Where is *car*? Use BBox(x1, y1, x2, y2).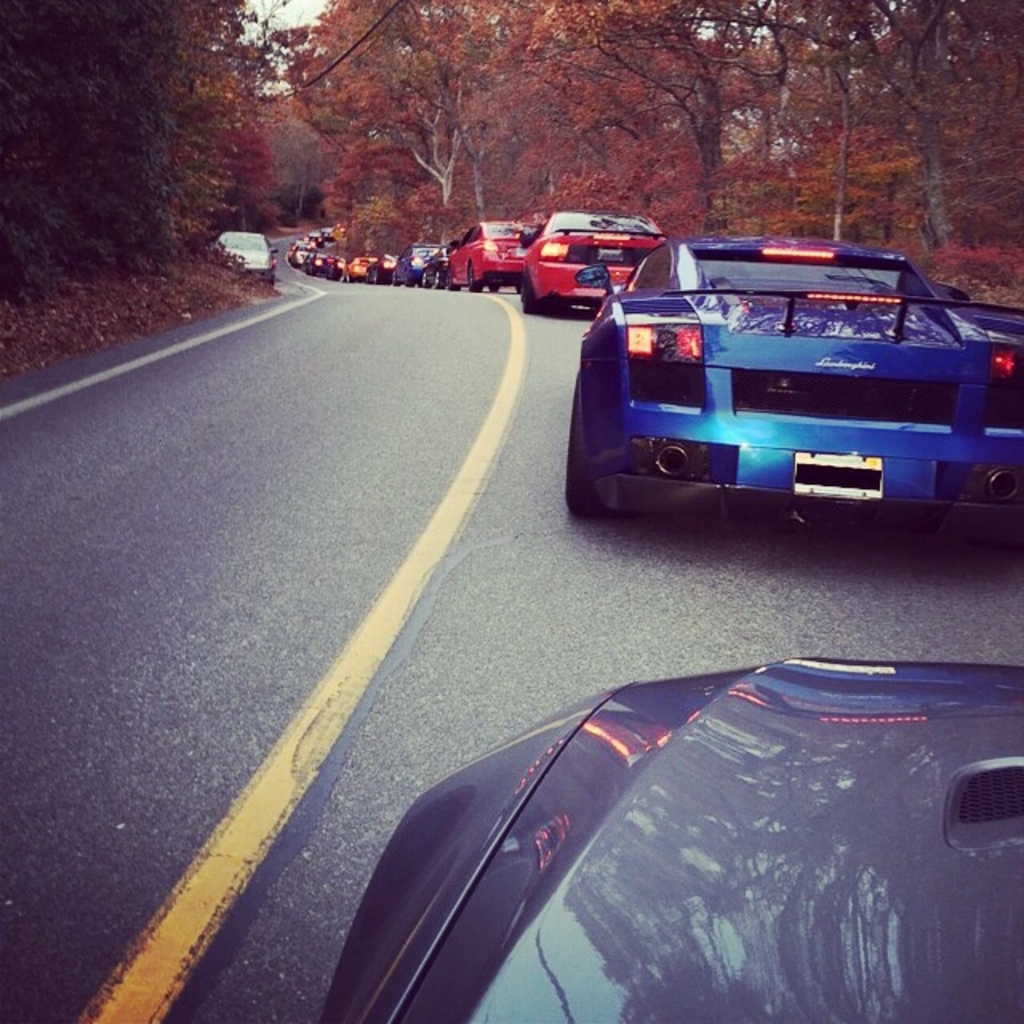
BBox(216, 227, 280, 283).
